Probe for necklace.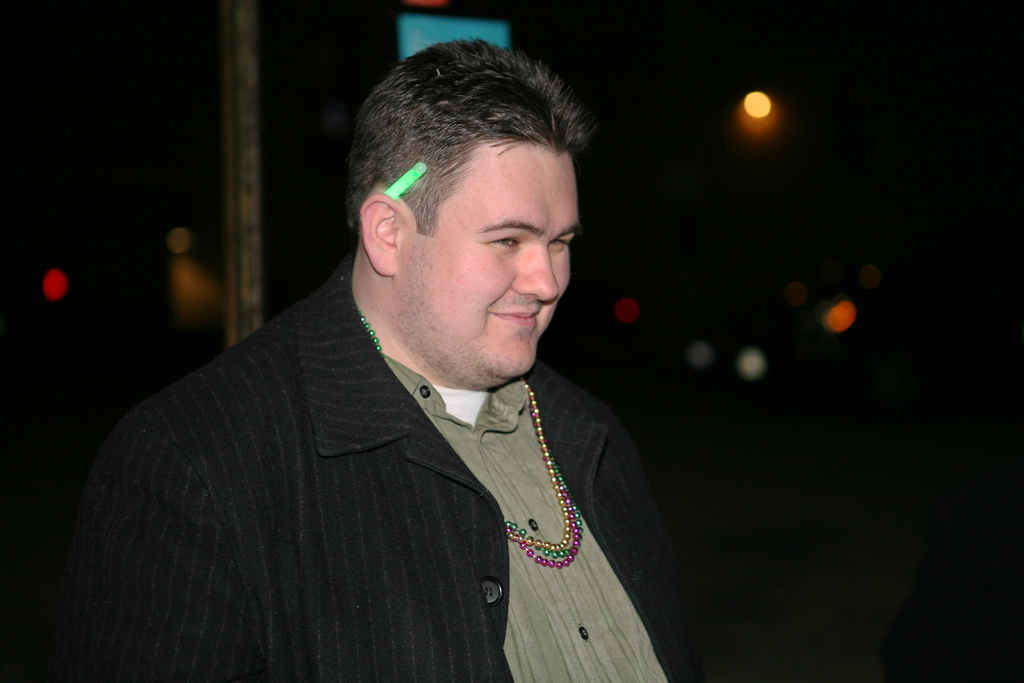
Probe result: (508, 384, 570, 545).
